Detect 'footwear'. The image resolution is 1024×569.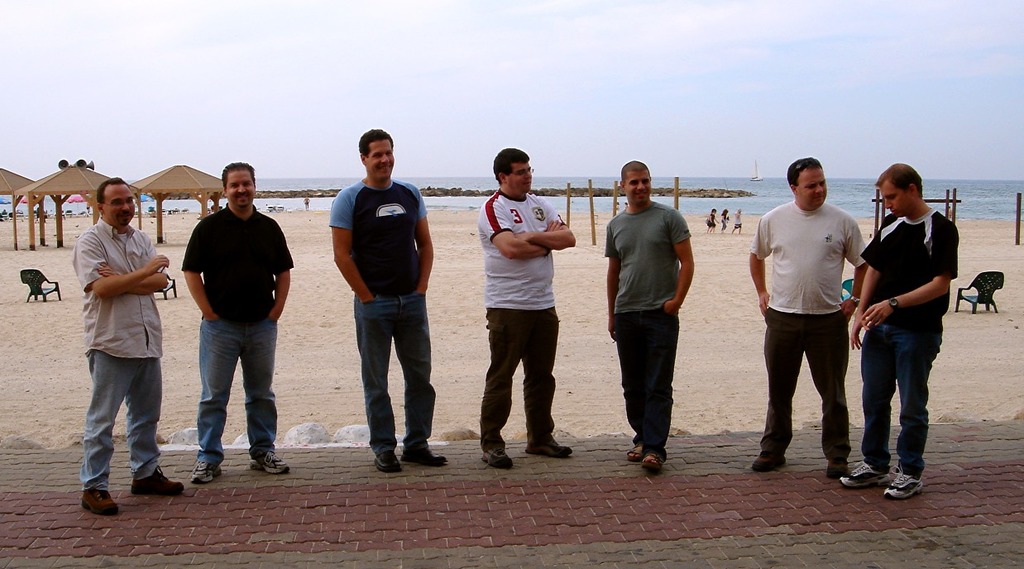
locate(838, 461, 892, 488).
